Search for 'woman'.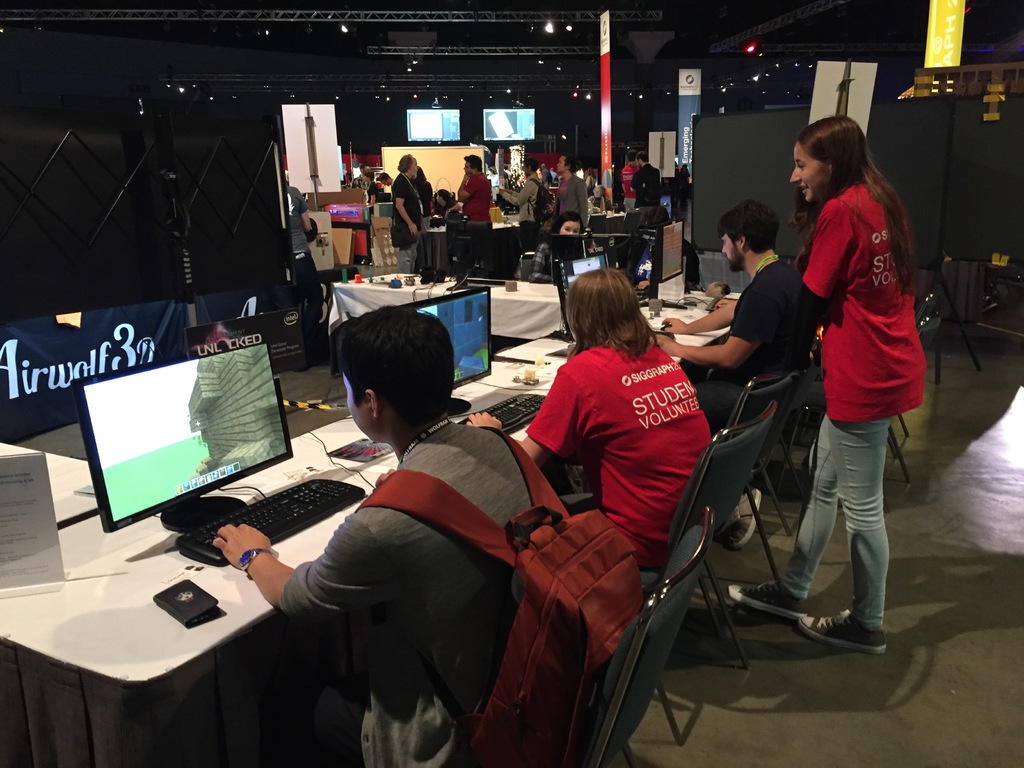
Found at (468,272,760,558).
